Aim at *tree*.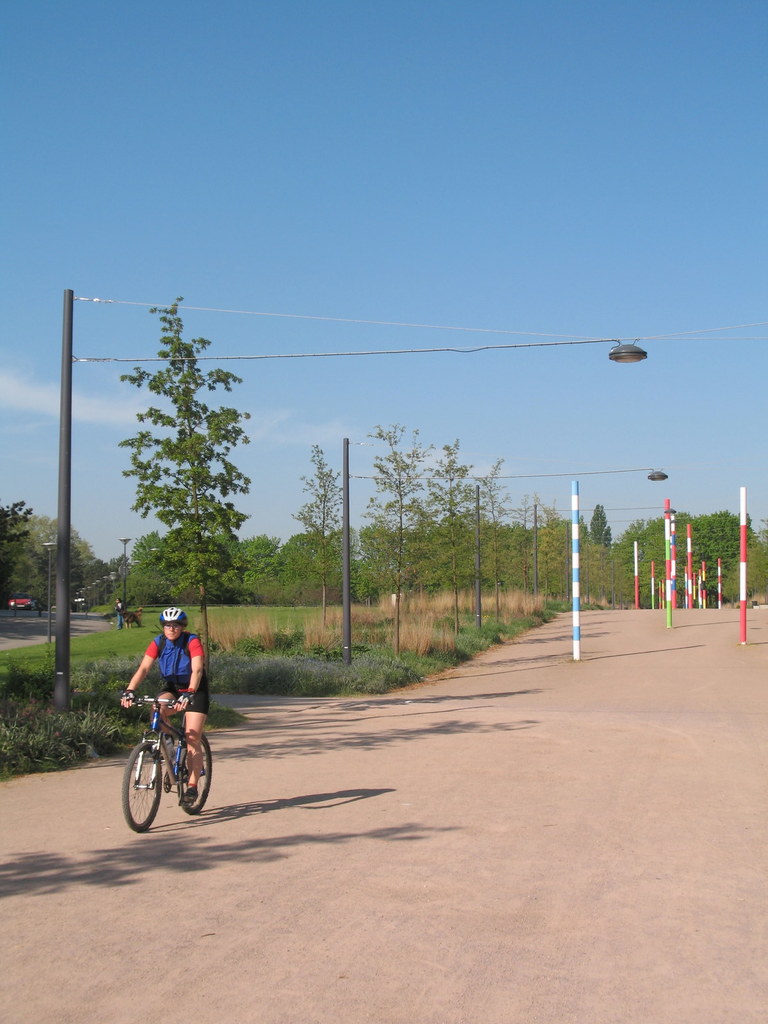
Aimed at <box>632,515,767,612</box>.
